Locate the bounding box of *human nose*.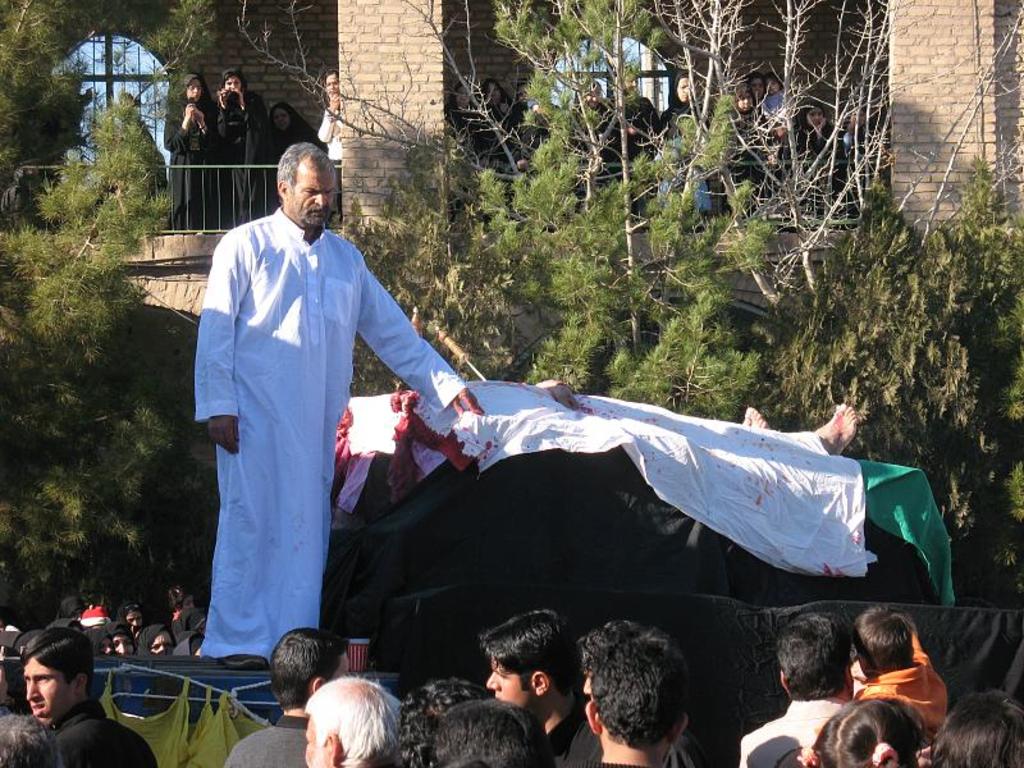
Bounding box: x1=133, y1=620, x2=141, y2=627.
